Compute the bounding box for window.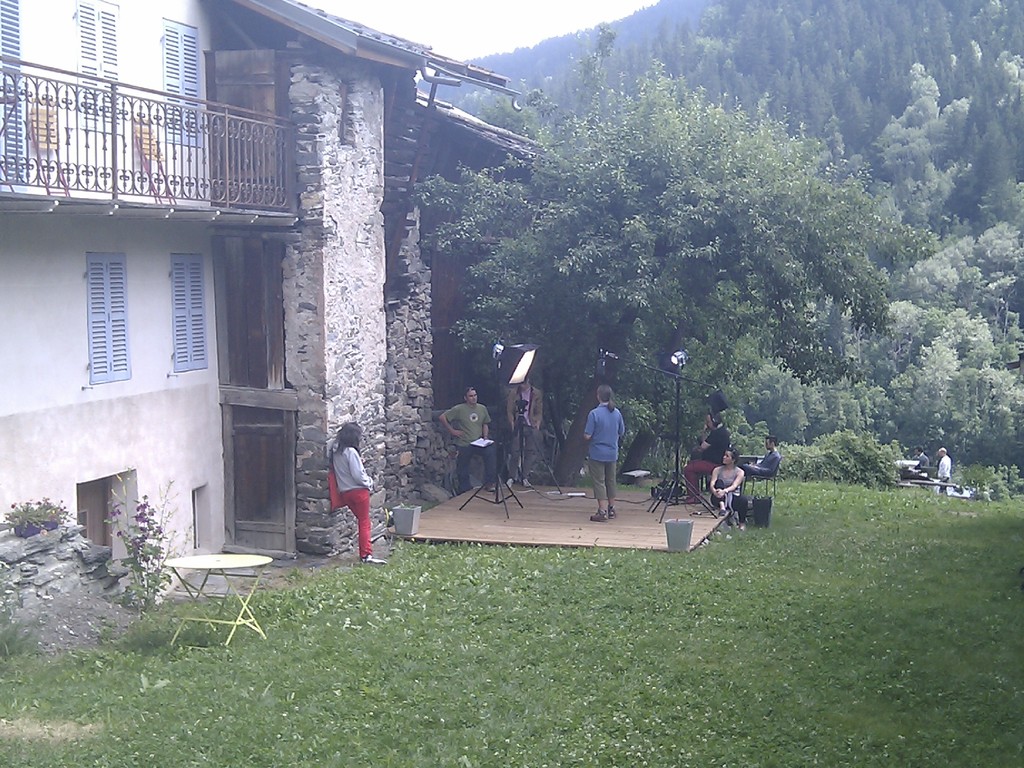
(148,19,207,148).
